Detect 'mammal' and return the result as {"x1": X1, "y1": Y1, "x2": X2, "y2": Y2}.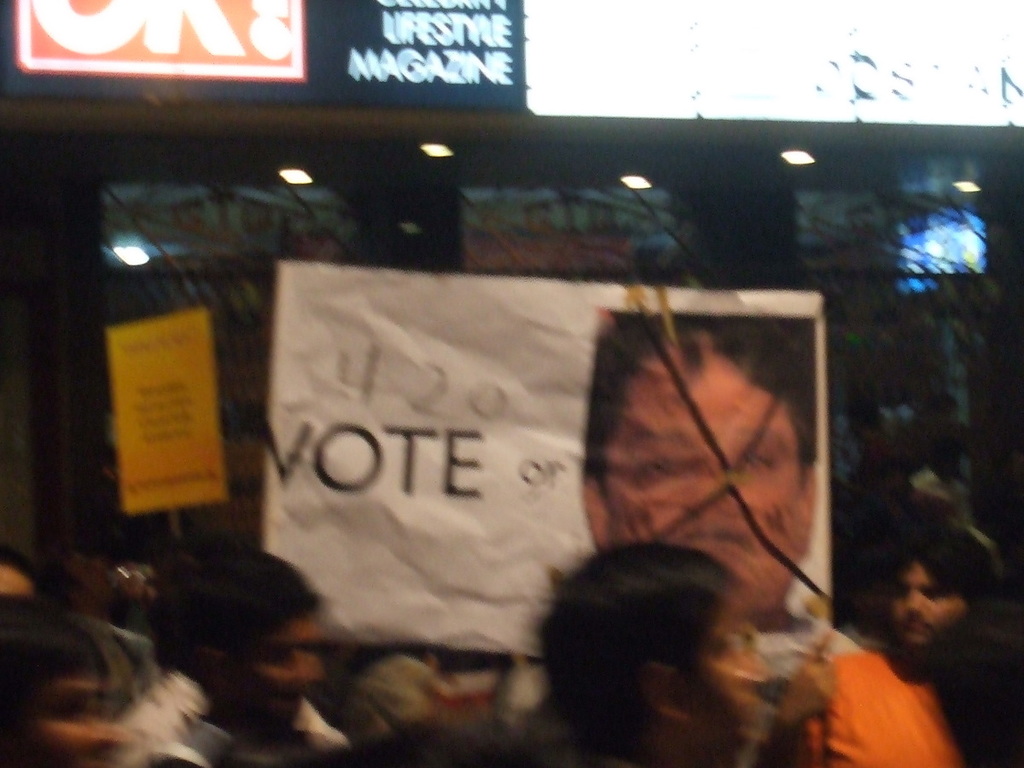
{"x1": 0, "y1": 614, "x2": 145, "y2": 767}.
